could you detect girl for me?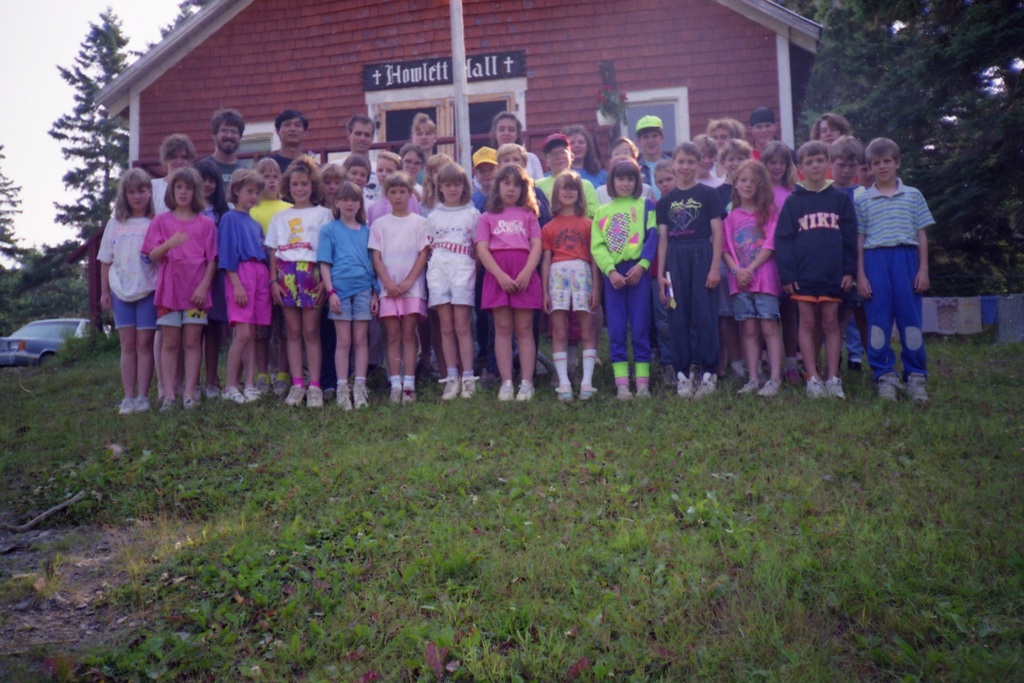
Detection result: <box>472,166,543,400</box>.
